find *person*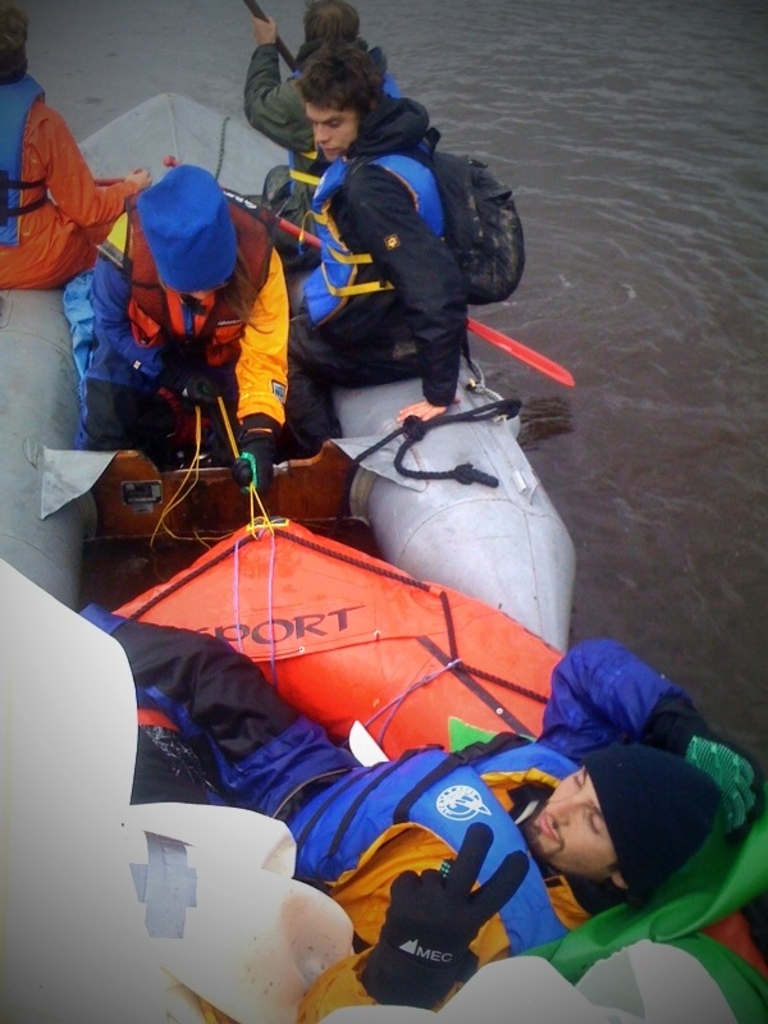
1 3 146 289
